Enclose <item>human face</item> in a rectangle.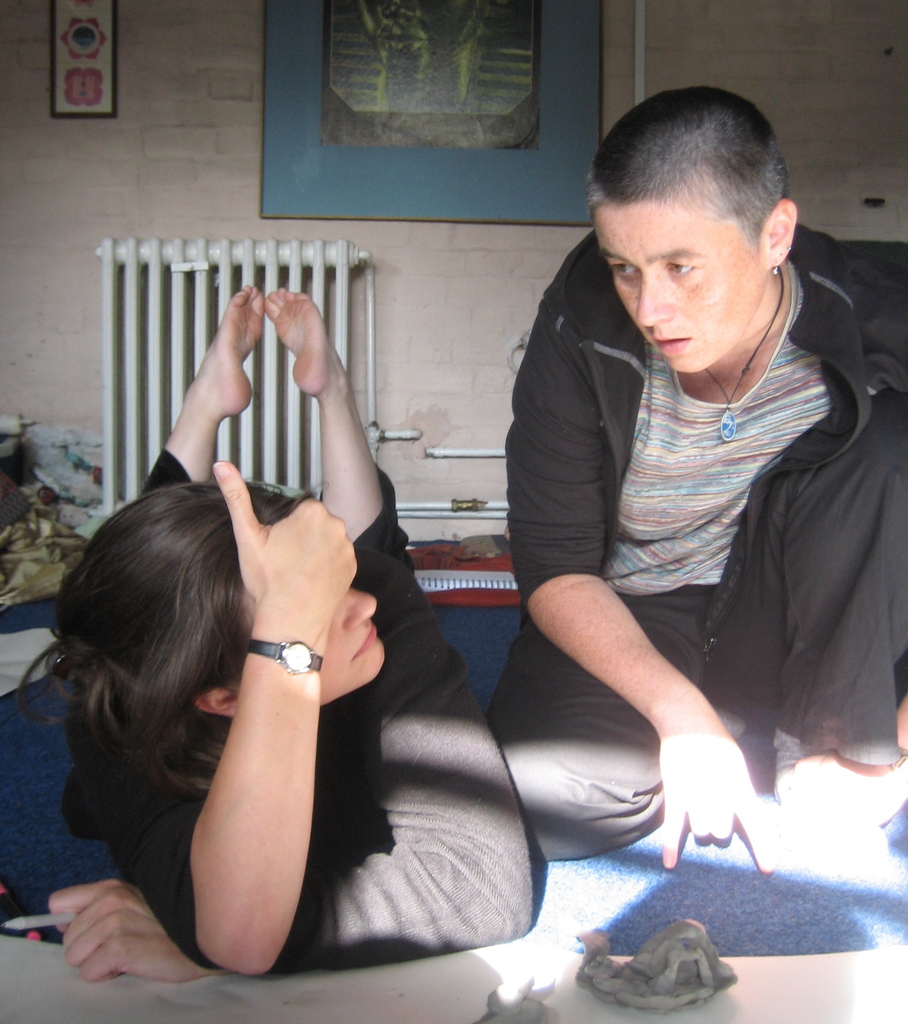
rect(251, 589, 386, 701).
